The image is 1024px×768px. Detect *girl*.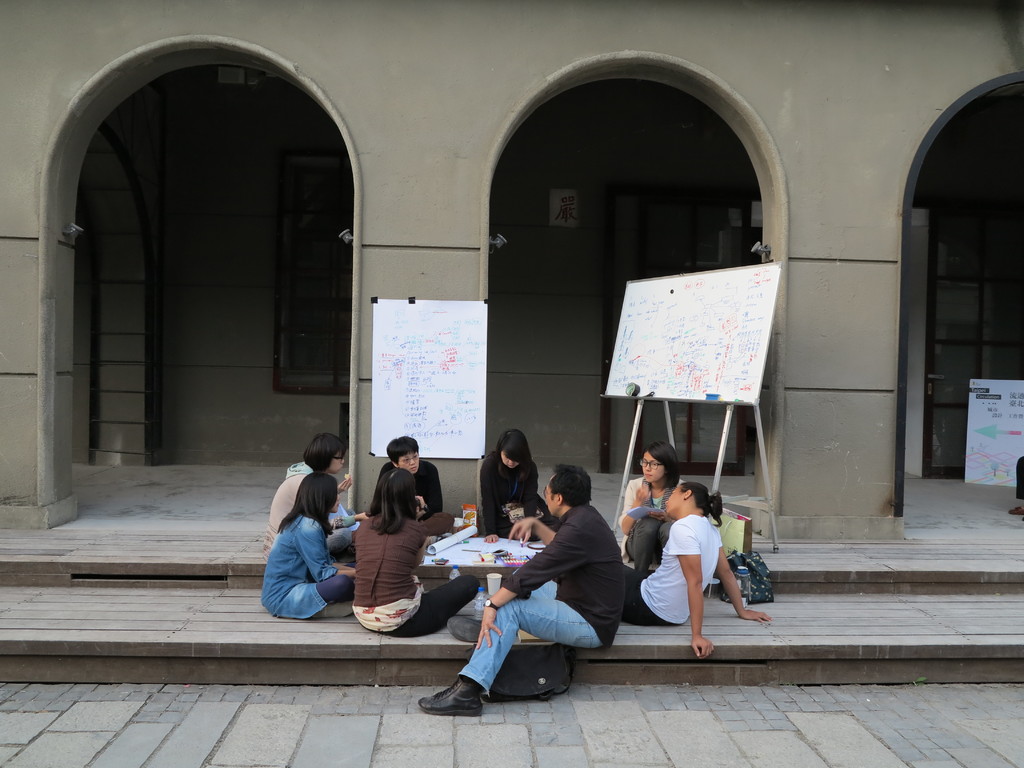
Detection: [left=264, top=476, right=353, bottom=621].
